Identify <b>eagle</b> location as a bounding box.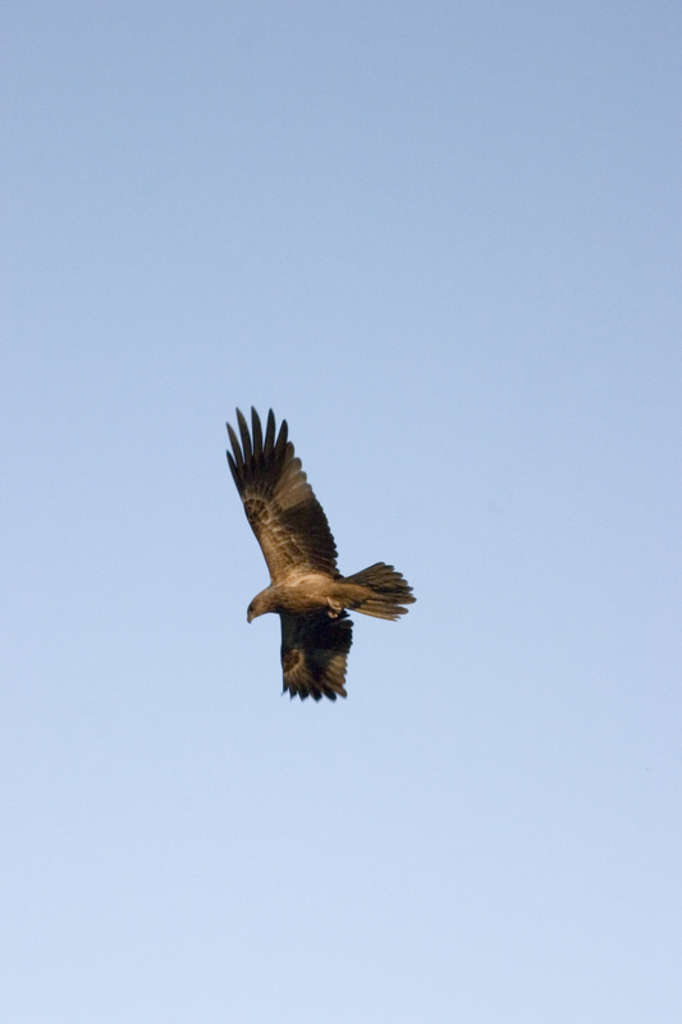
216 396 421 709.
